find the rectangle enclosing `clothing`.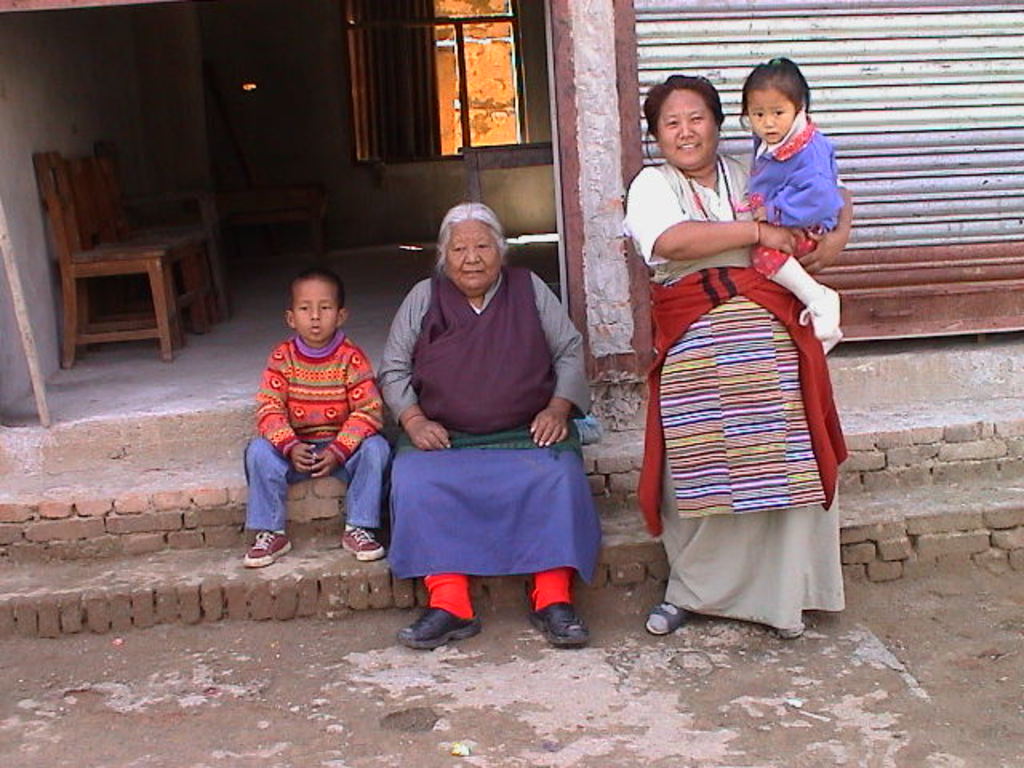
left=645, top=130, right=837, bottom=579.
